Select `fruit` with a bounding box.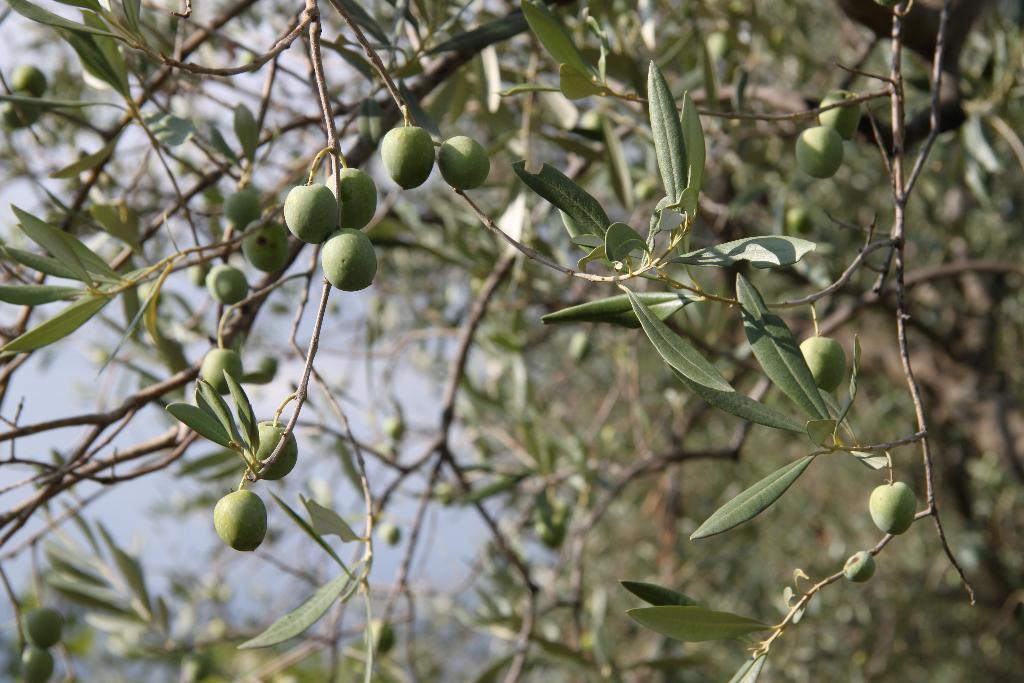
l=205, t=263, r=252, b=305.
